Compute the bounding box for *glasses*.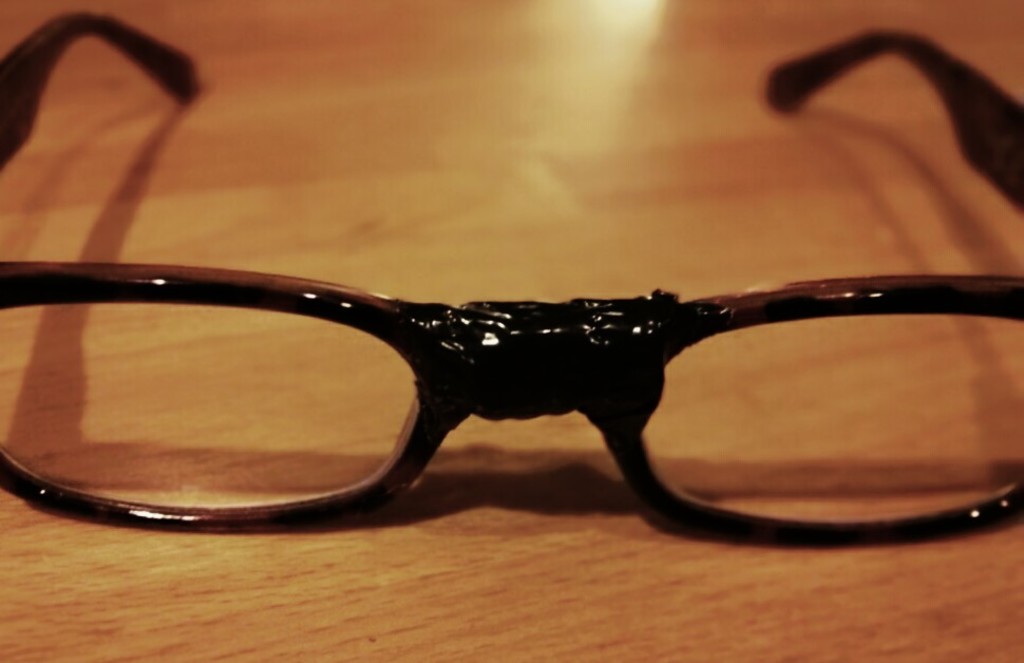
left=0, top=12, right=1023, bottom=551.
